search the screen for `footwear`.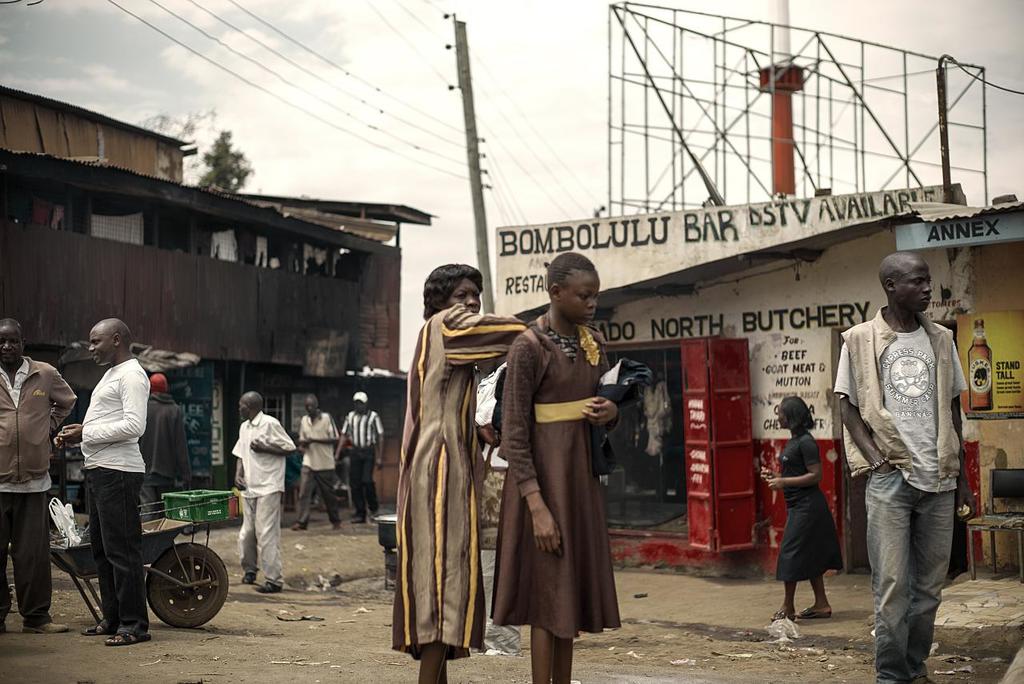
Found at 258:583:274:595.
